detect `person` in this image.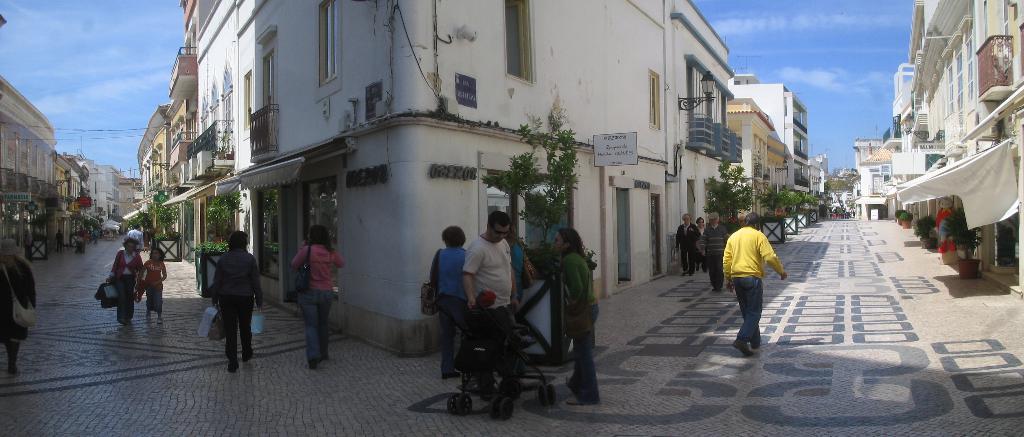
Detection: (left=727, top=213, right=739, bottom=235).
